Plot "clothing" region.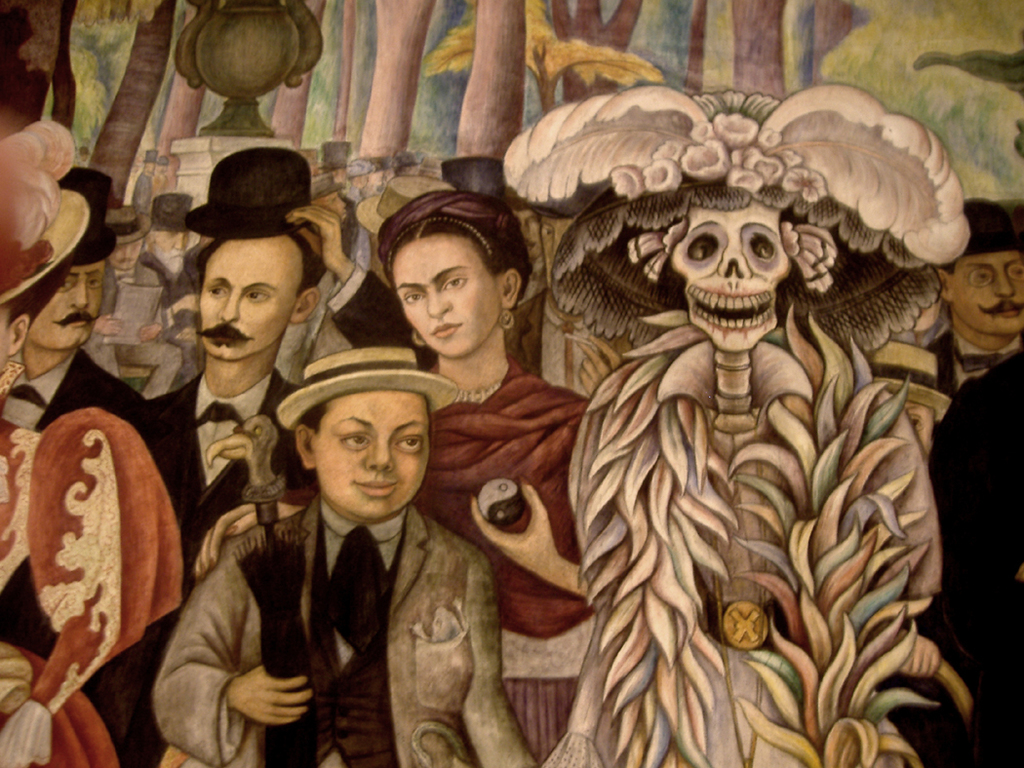
Plotted at BBox(288, 342, 596, 749).
